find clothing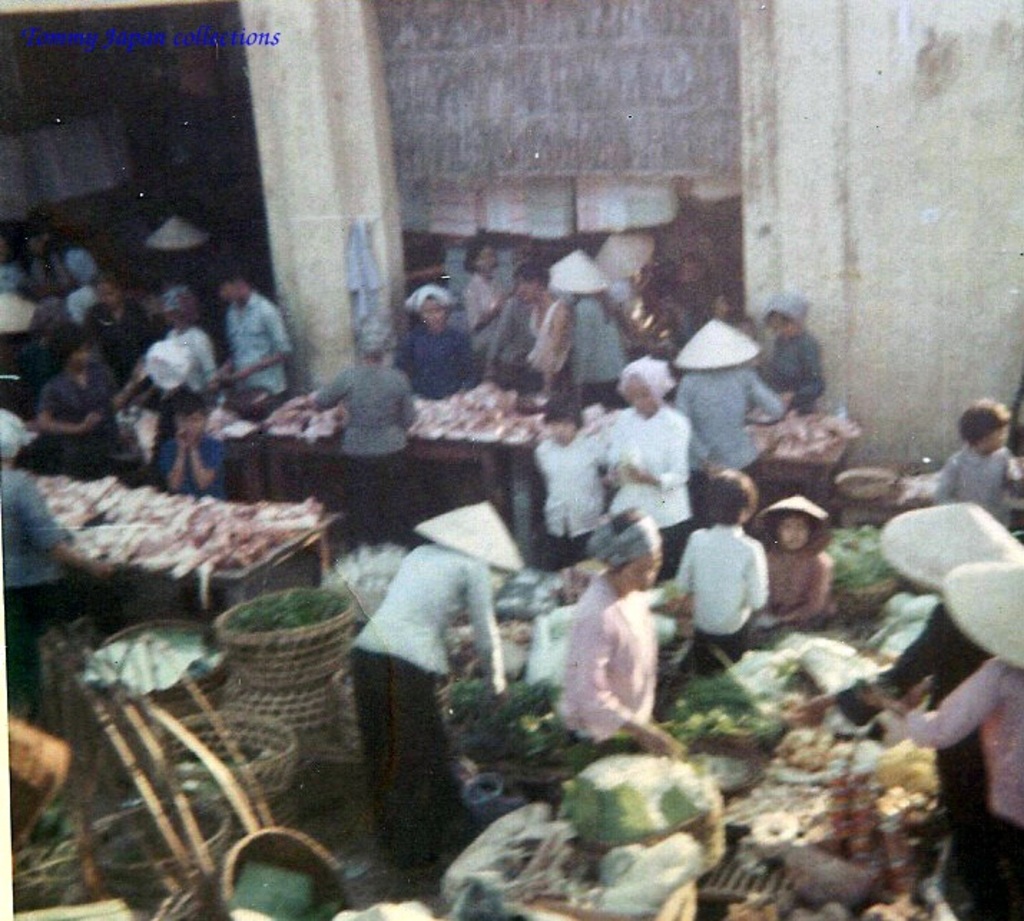
BBox(662, 519, 769, 669)
